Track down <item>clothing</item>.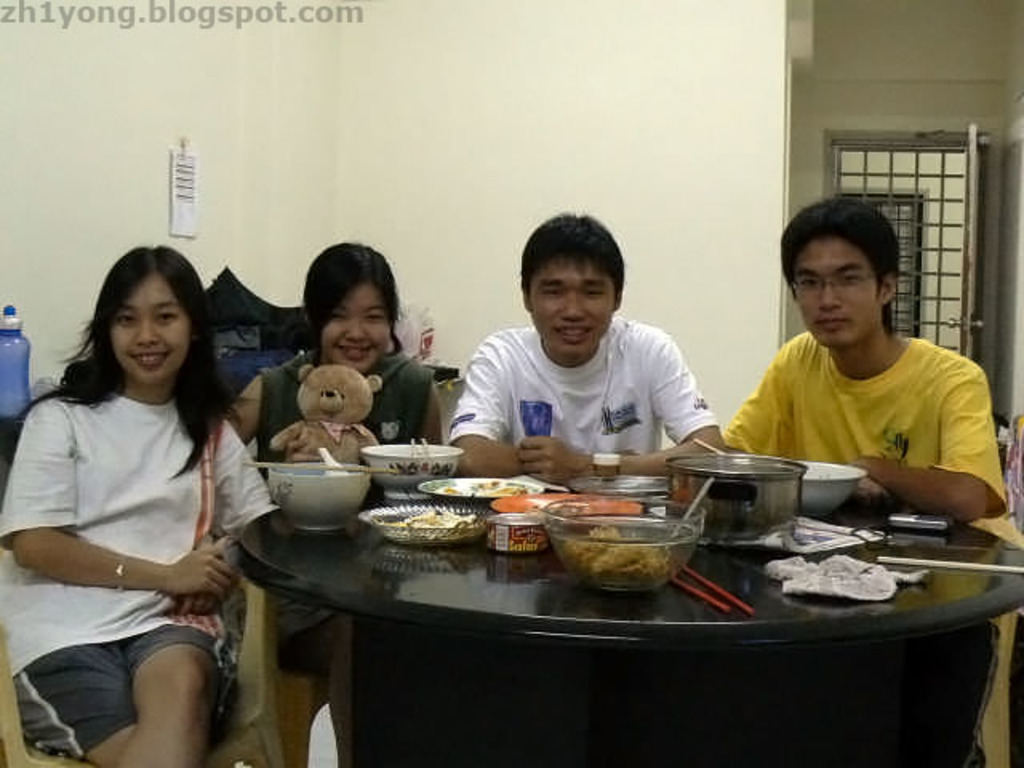
Tracked to locate(253, 352, 430, 677).
